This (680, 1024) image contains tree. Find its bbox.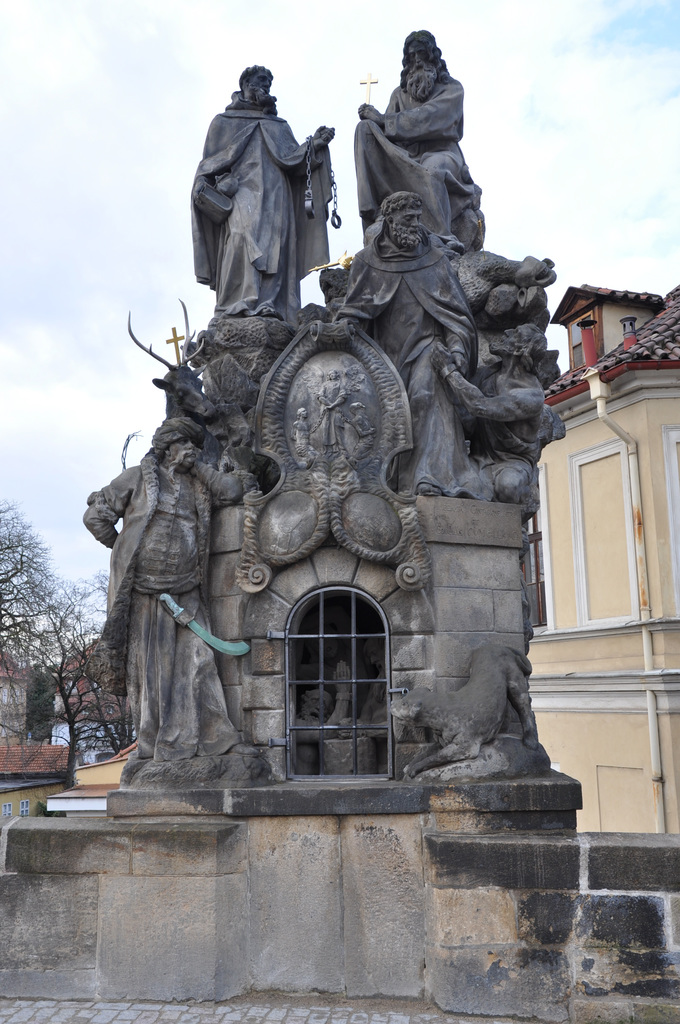
BBox(0, 493, 111, 782).
